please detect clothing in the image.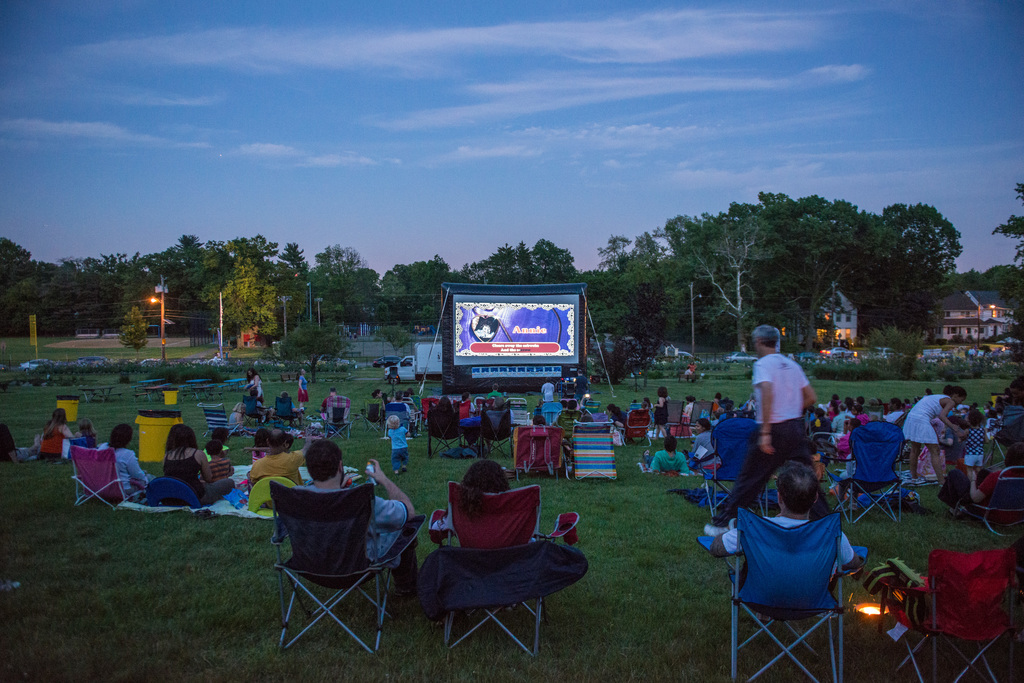
165,447,211,482.
